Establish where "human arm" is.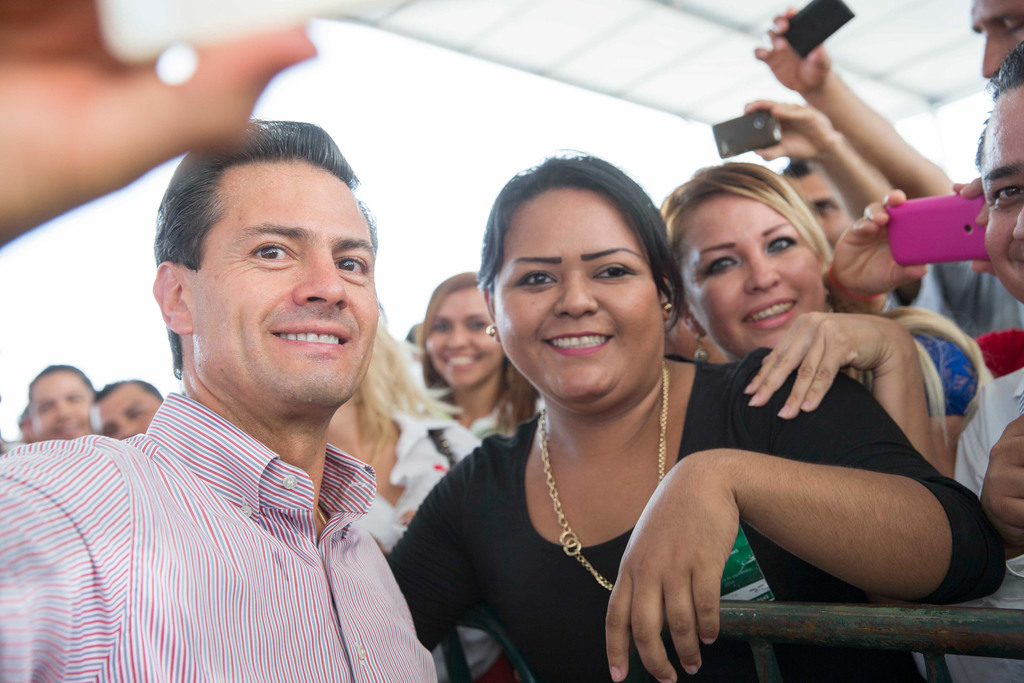
Established at [x1=585, y1=352, x2=1011, y2=682].
